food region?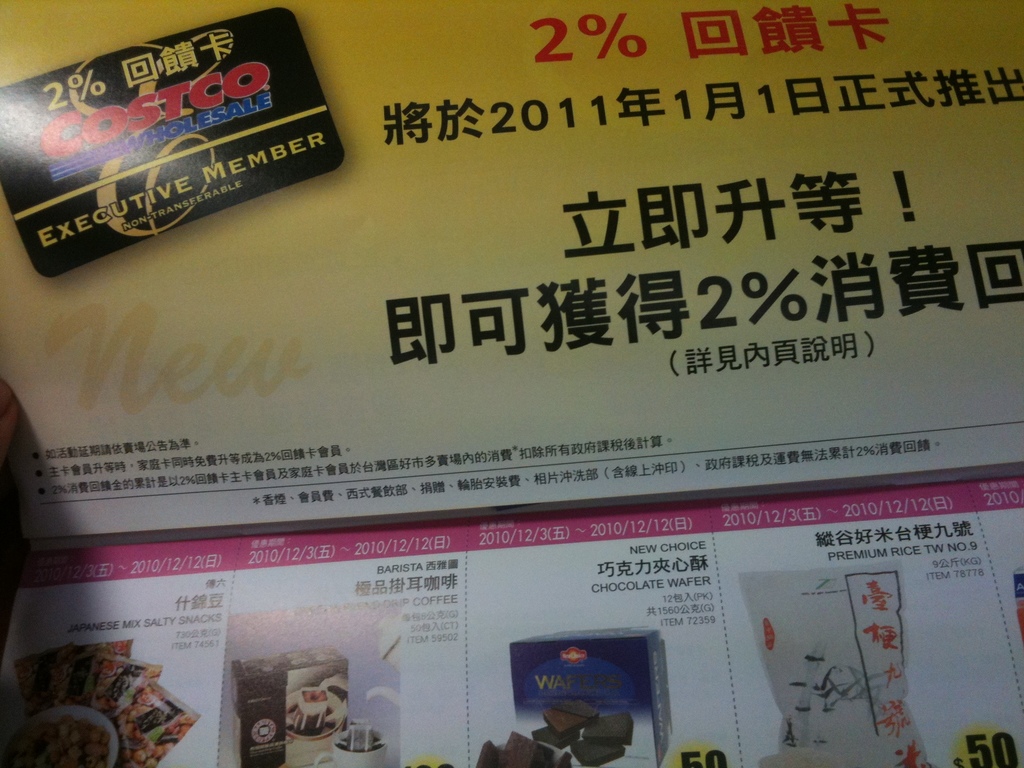
bbox=[118, 682, 197, 767]
